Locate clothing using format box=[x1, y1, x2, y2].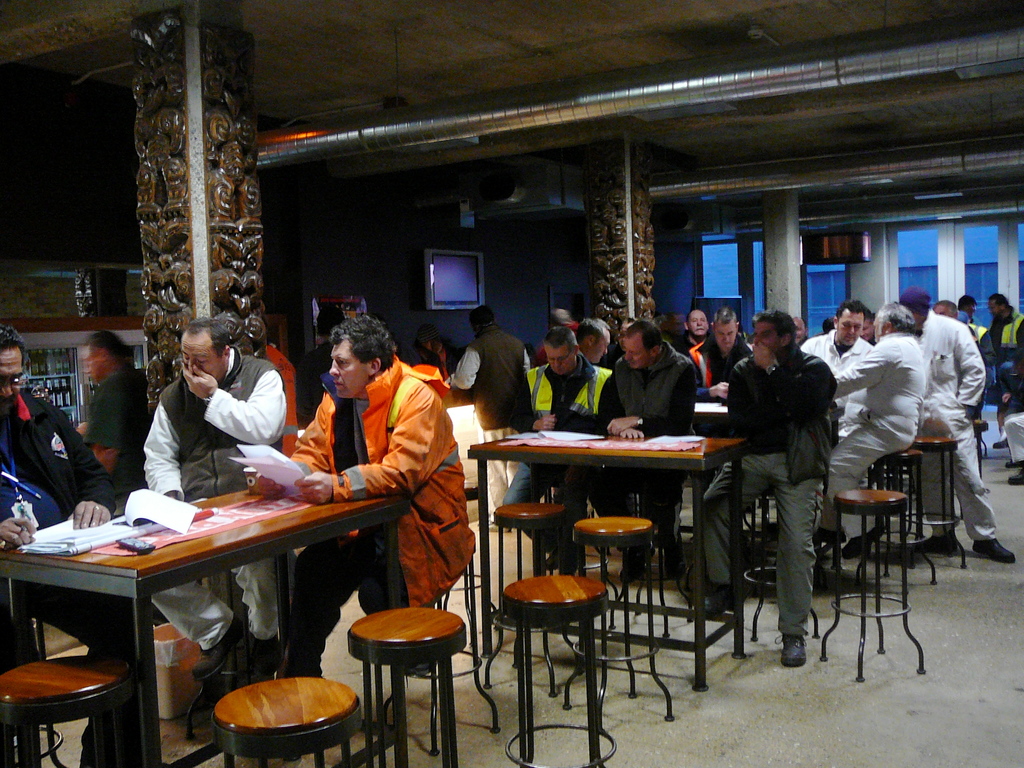
box=[994, 319, 1023, 470].
